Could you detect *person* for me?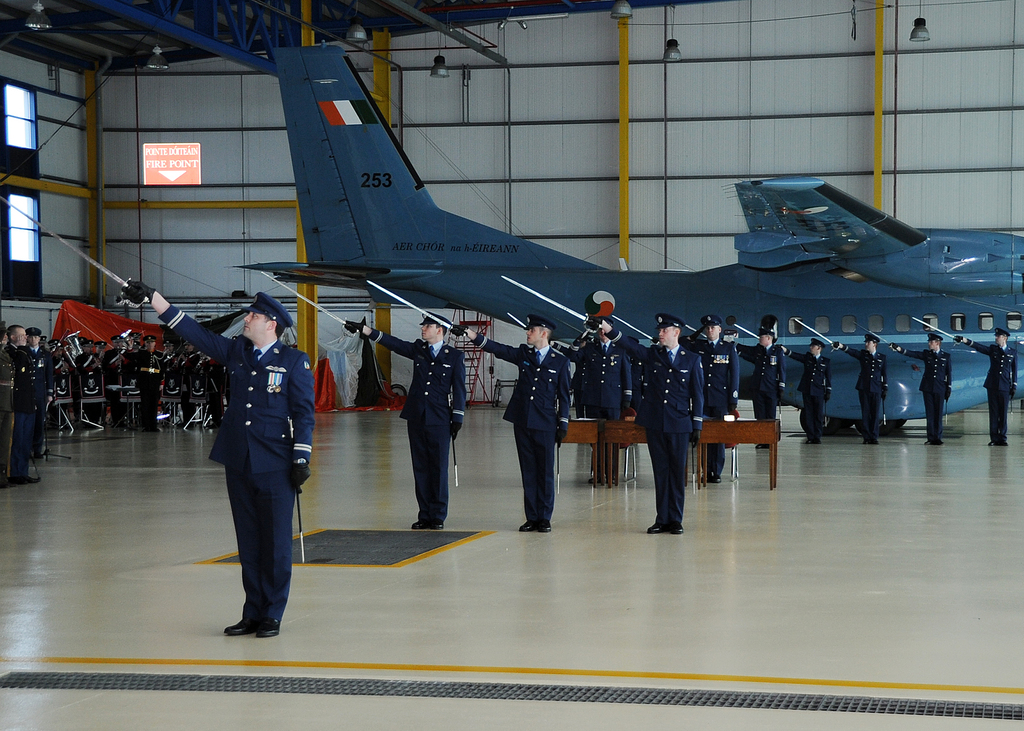
Detection result: 117, 277, 315, 638.
